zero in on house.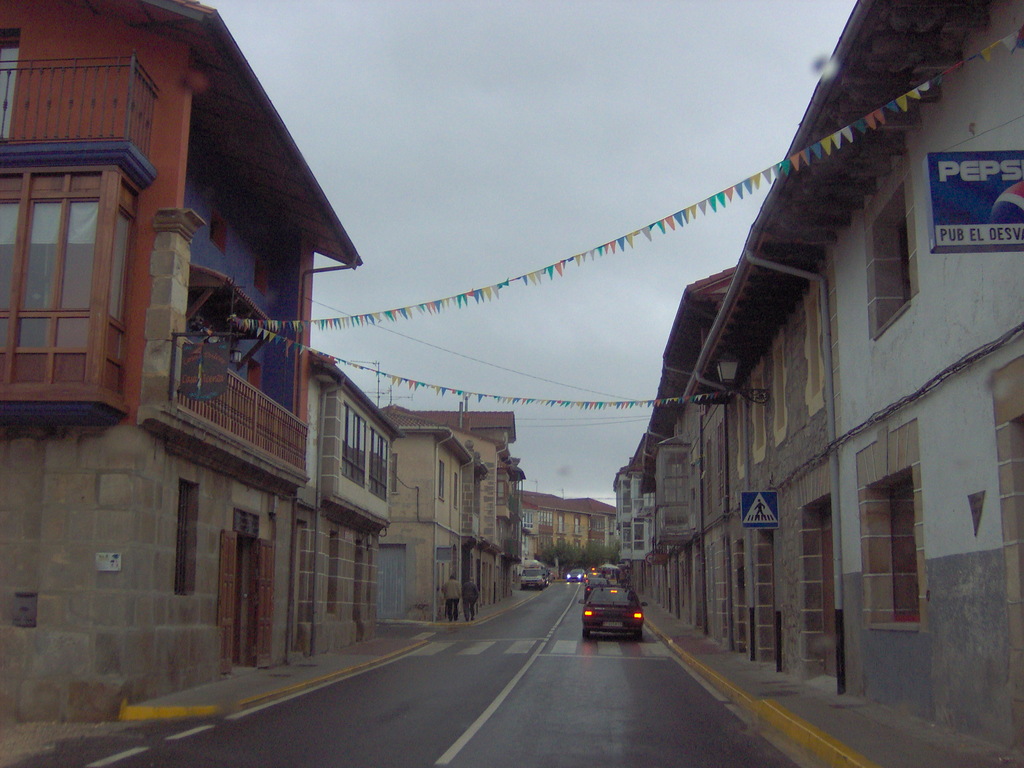
Zeroed in: 727,0,1023,762.
